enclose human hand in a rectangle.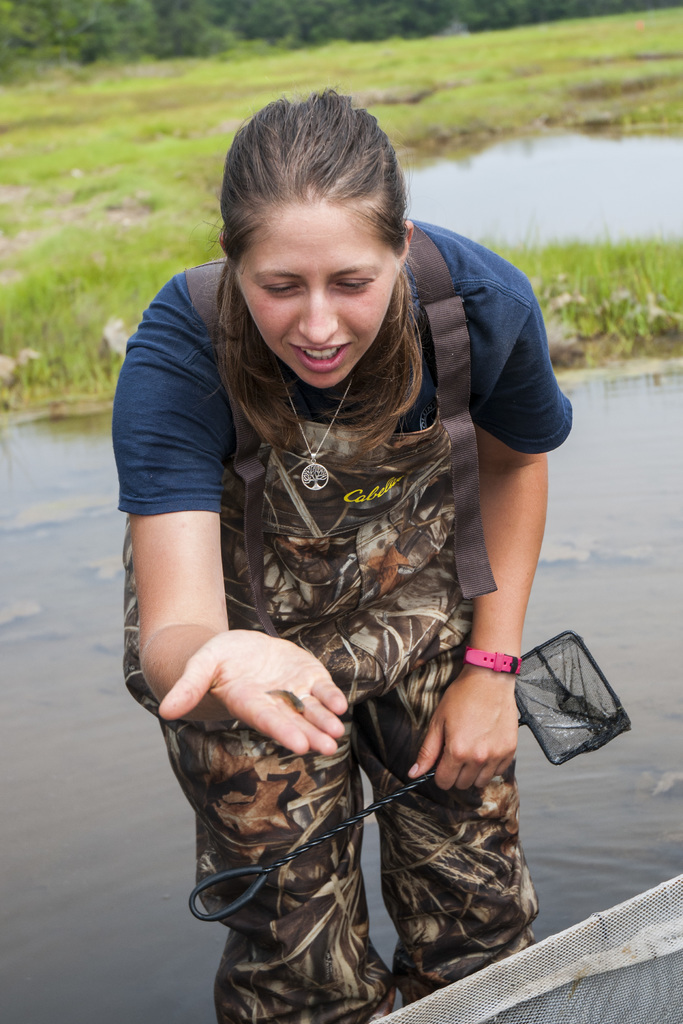
161:620:369:788.
